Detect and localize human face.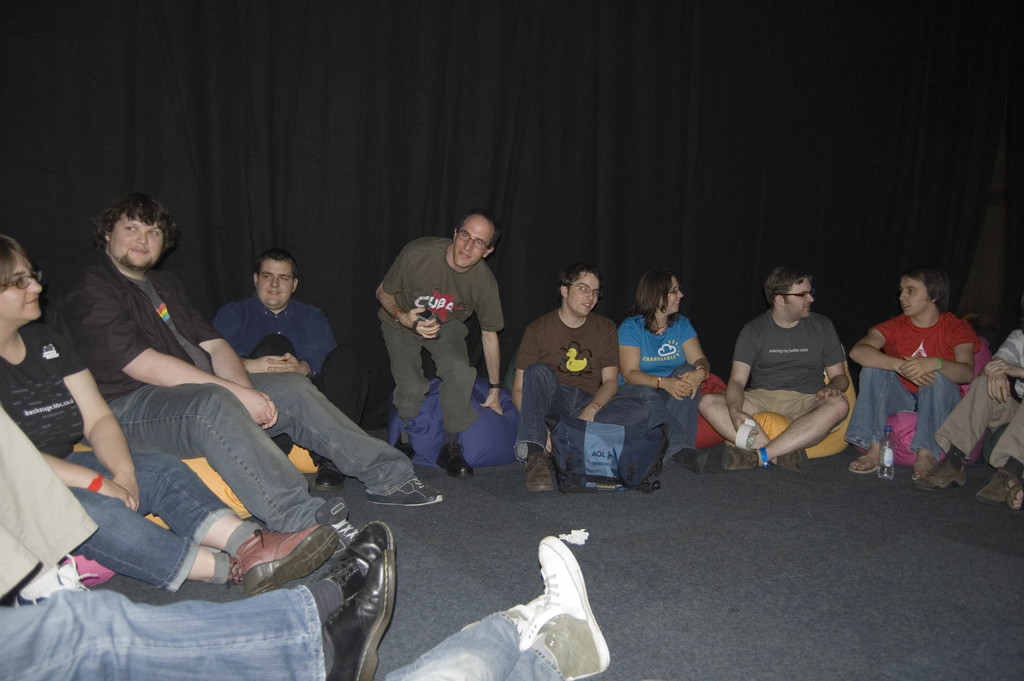
Localized at bbox=[902, 275, 930, 317].
